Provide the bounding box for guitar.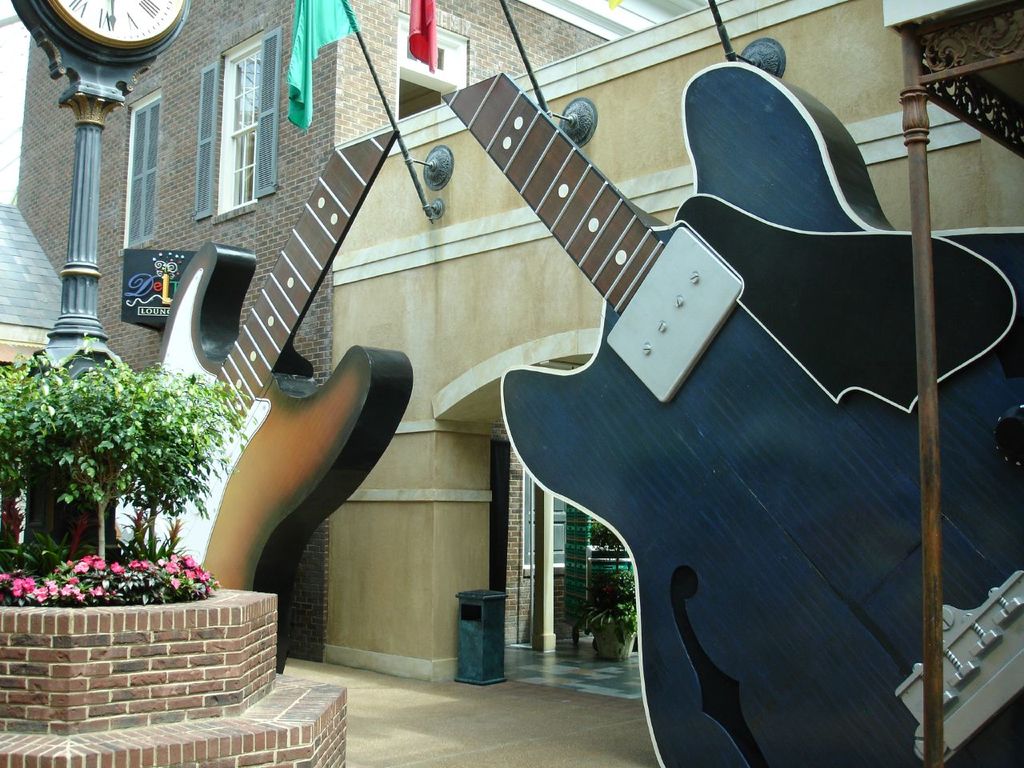
rect(429, 67, 1022, 767).
